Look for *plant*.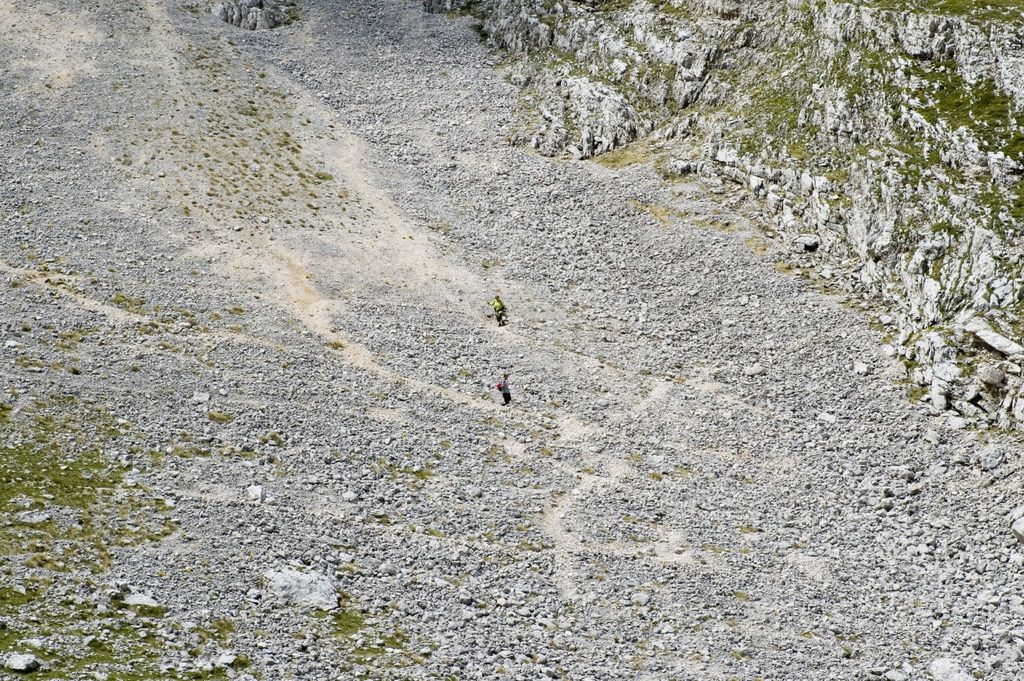
Found: [left=397, top=463, right=431, bottom=480].
